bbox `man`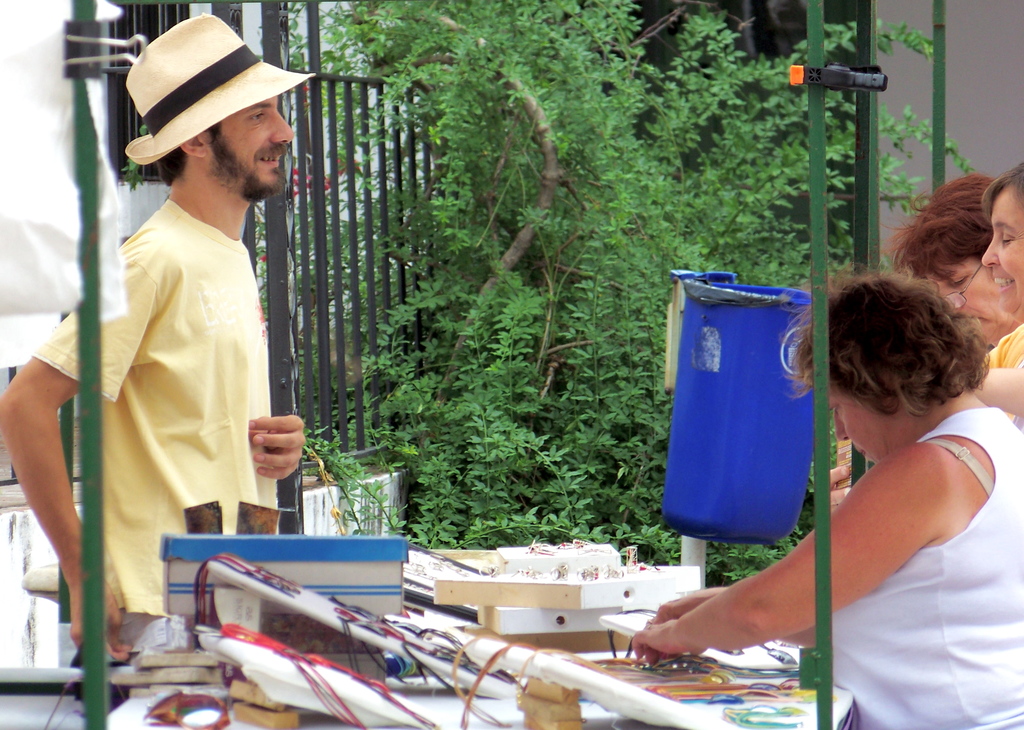
<region>0, 12, 307, 710</region>
